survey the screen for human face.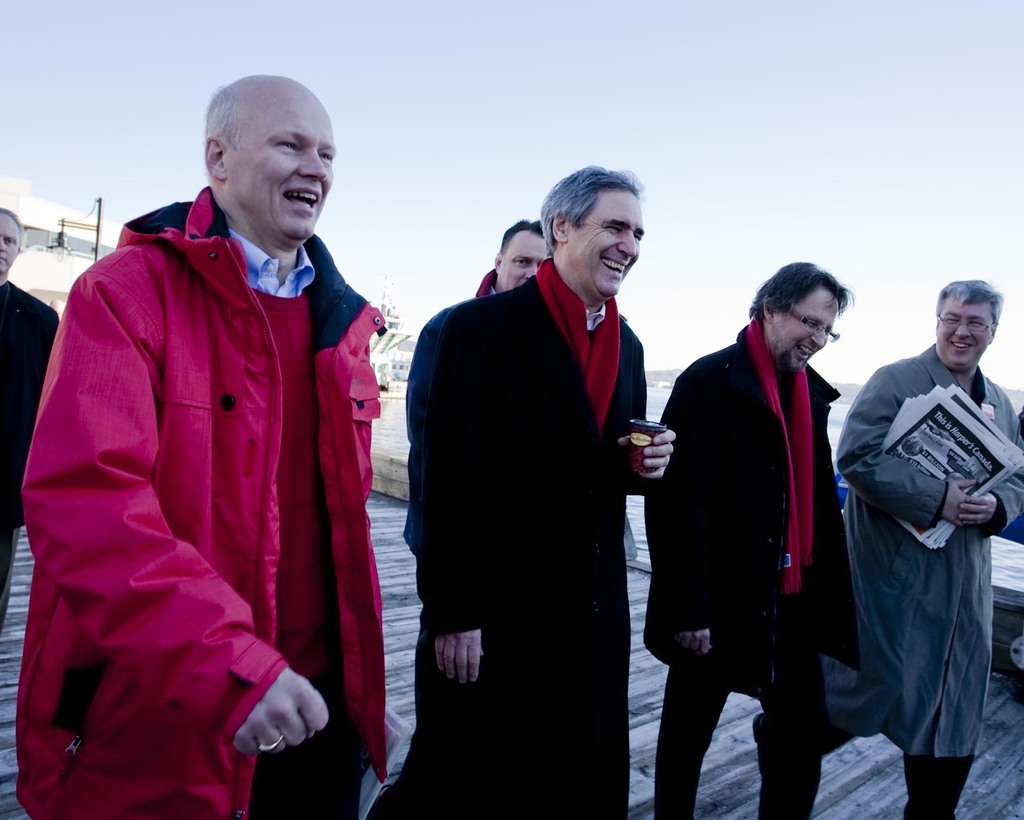
Survey found: region(937, 297, 996, 365).
